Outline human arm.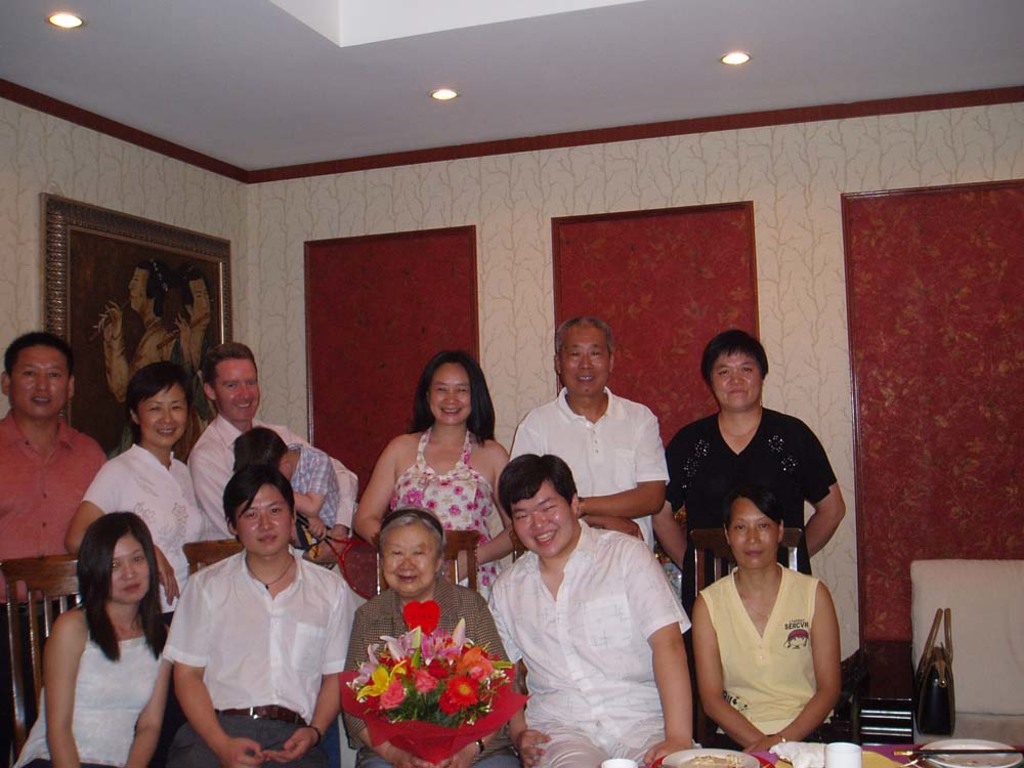
Outline: [506,409,644,542].
